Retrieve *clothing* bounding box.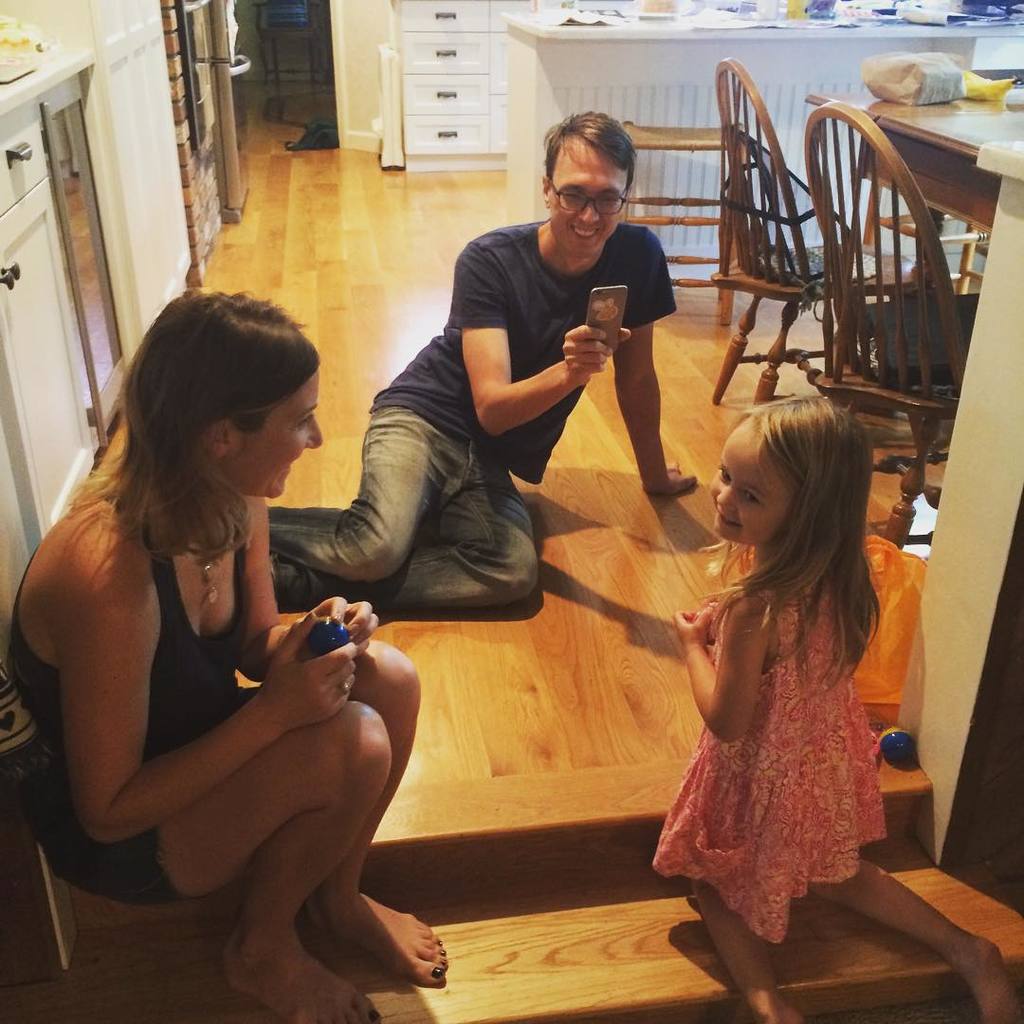
Bounding box: 0/498/283/898.
